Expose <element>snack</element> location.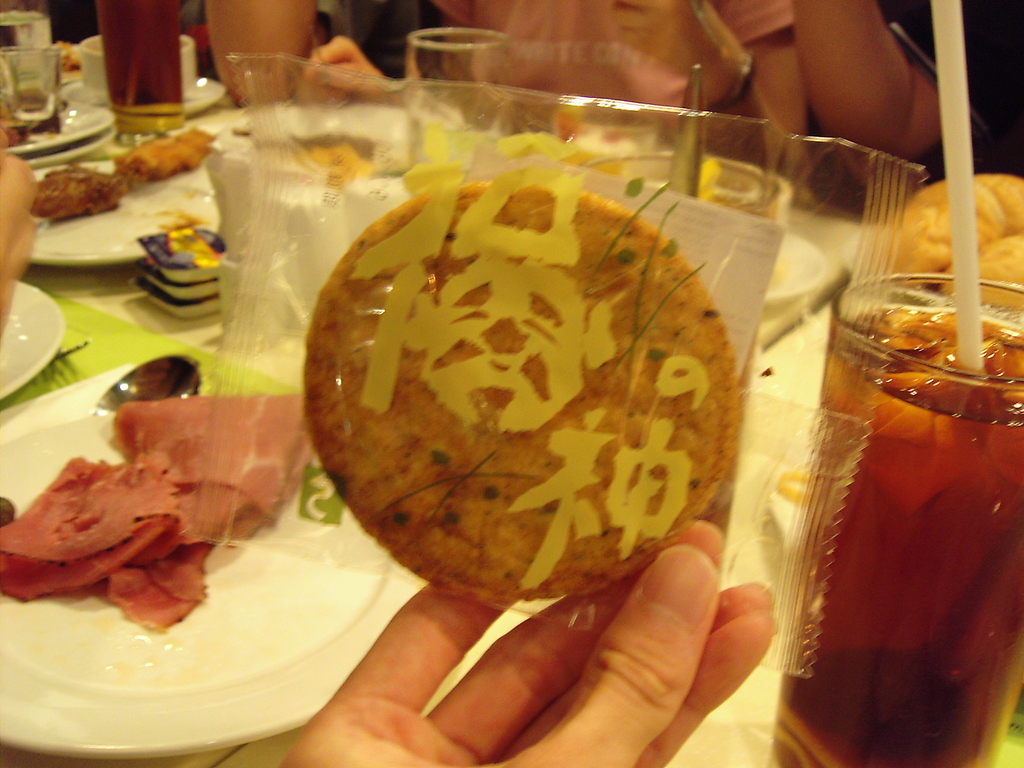
Exposed at 304, 144, 760, 652.
